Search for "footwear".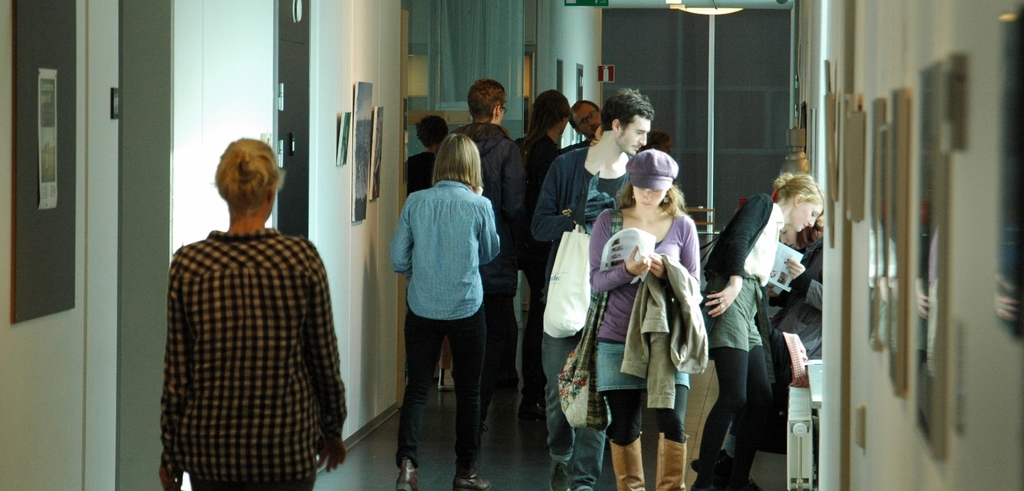
Found at 451, 463, 493, 490.
